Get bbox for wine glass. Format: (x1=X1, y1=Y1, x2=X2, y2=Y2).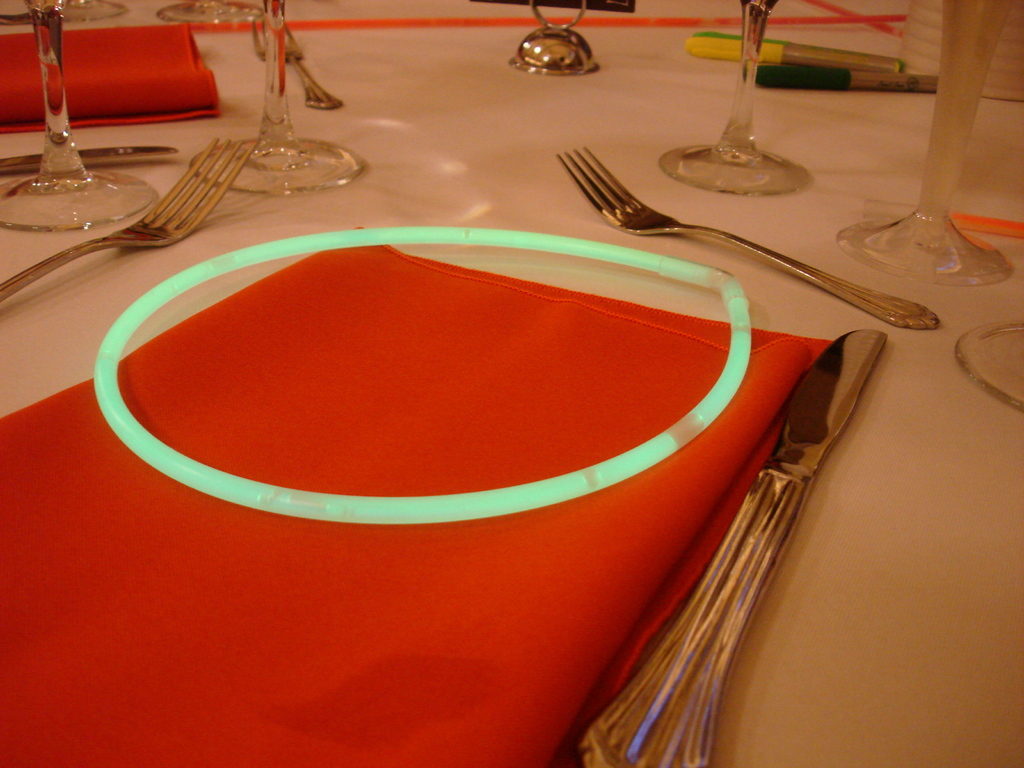
(x1=660, y1=0, x2=808, y2=199).
